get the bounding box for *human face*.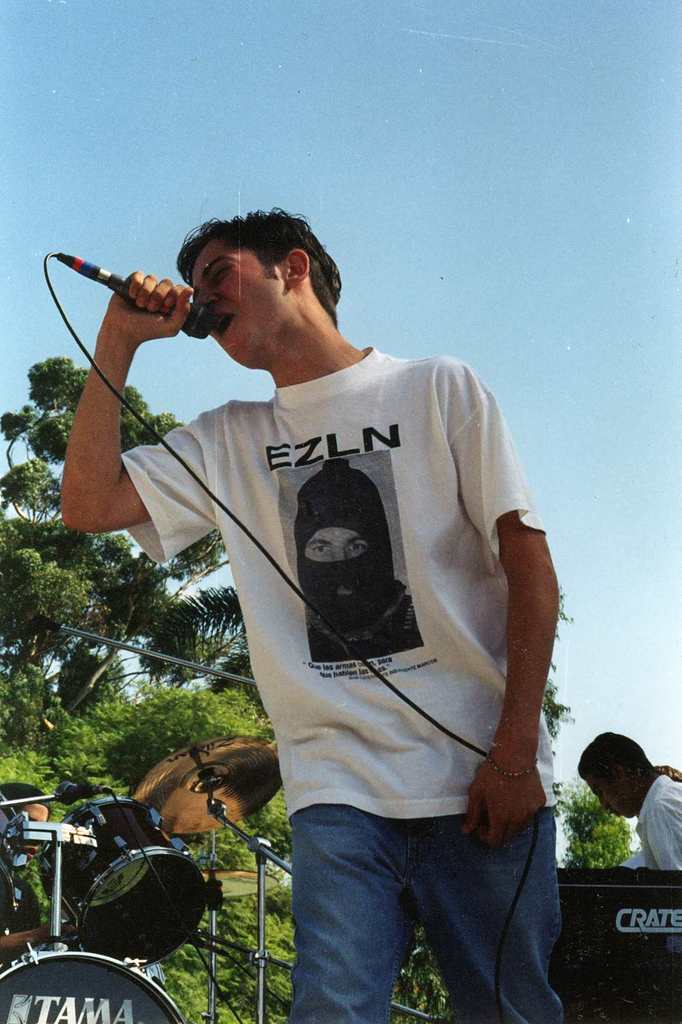
<box>192,238,283,366</box>.
